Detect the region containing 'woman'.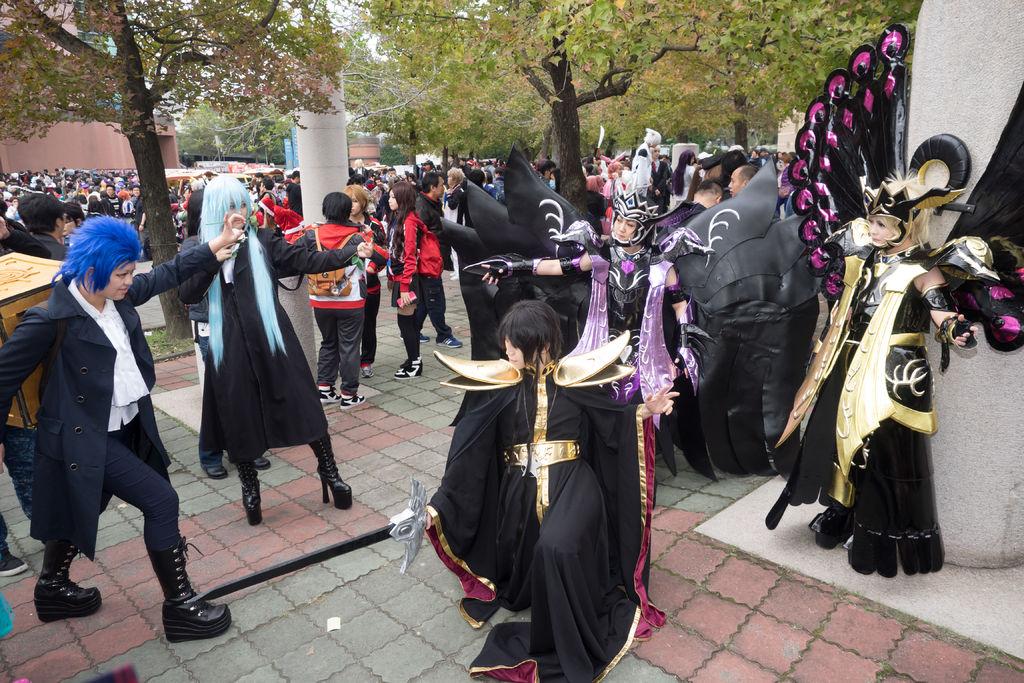
pyautogui.locateOnScreen(479, 174, 707, 456).
